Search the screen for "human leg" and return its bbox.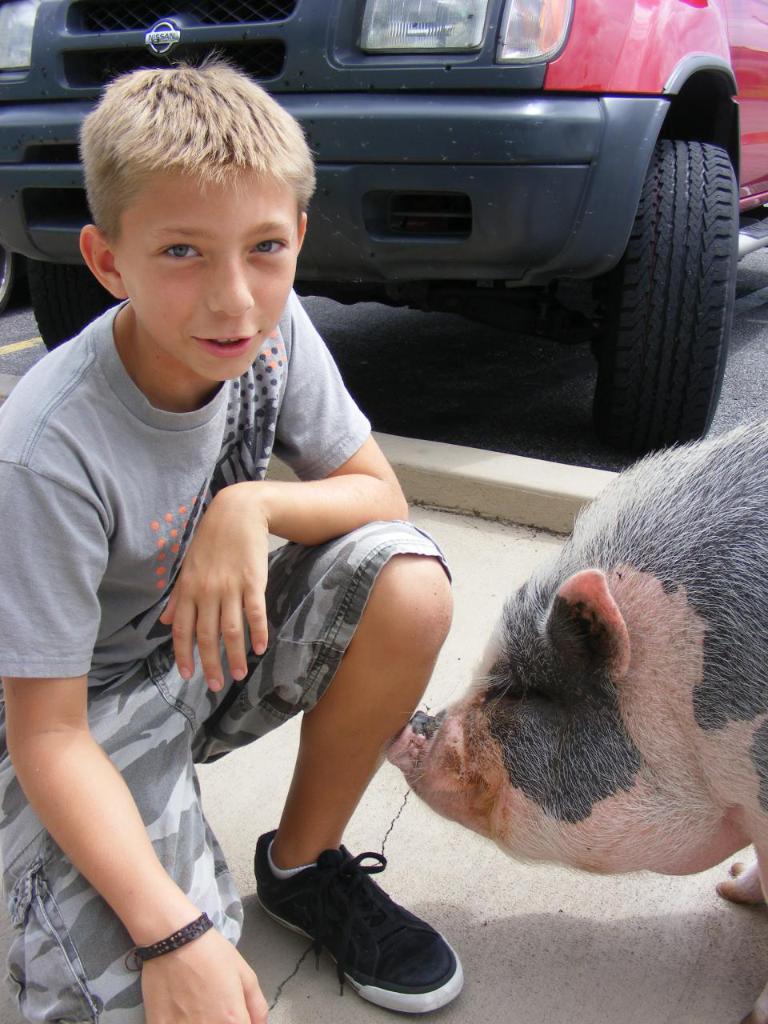
Found: x1=167, y1=518, x2=460, y2=1015.
